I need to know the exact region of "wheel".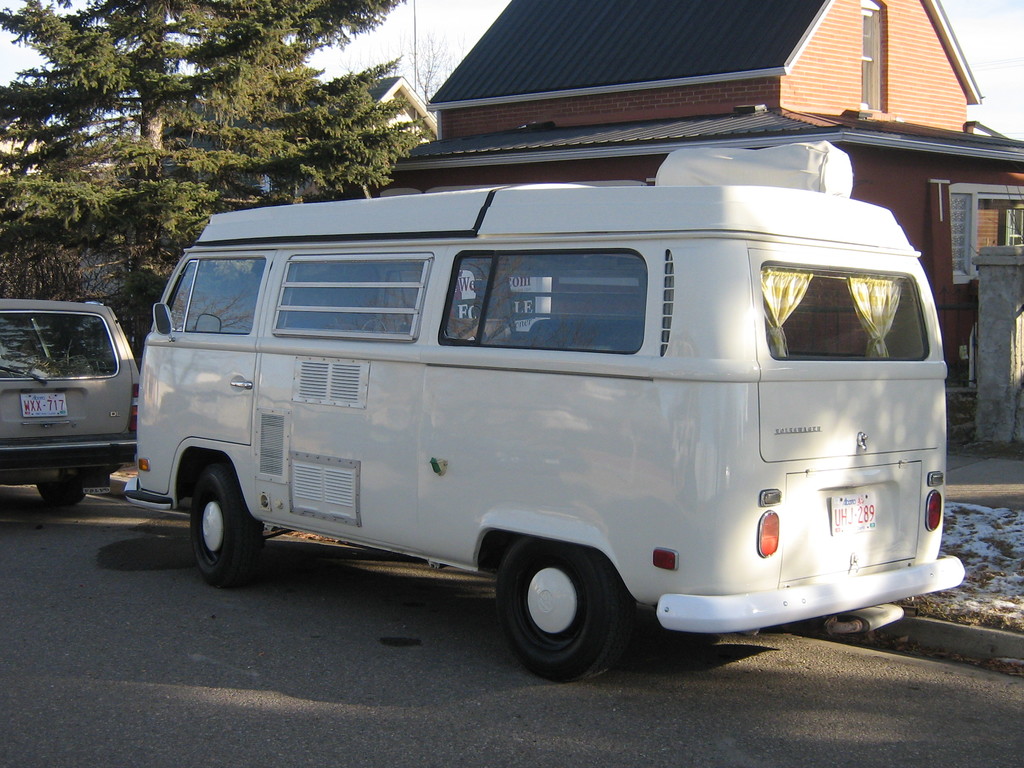
Region: (left=496, top=540, right=631, bottom=691).
